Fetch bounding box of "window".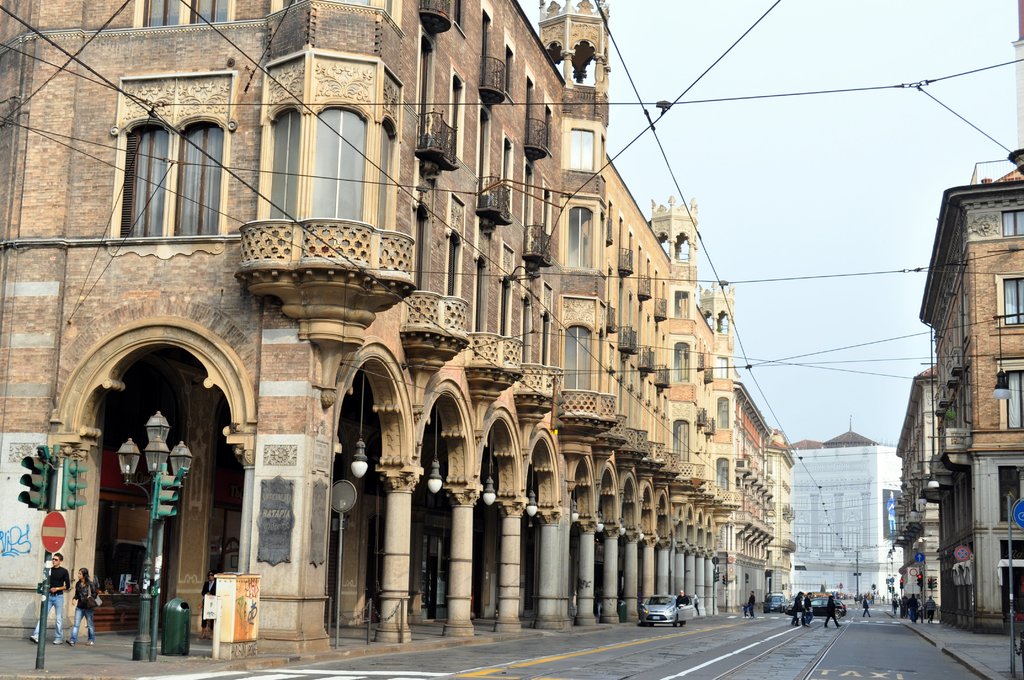
Bbox: bbox=(567, 330, 593, 390).
